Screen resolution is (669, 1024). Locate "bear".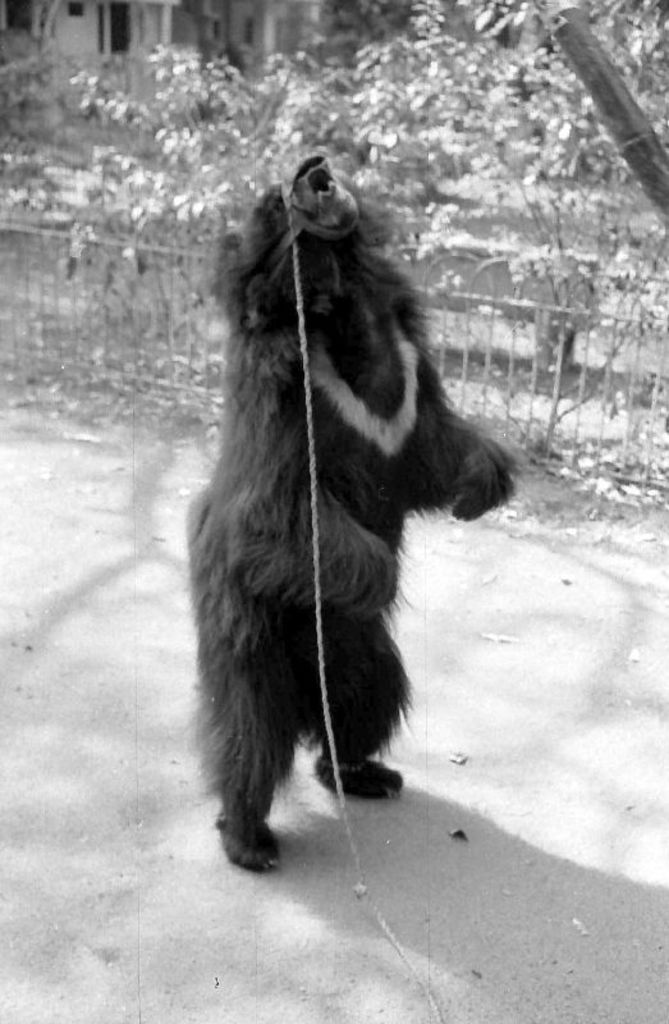
rect(185, 152, 532, 872).
